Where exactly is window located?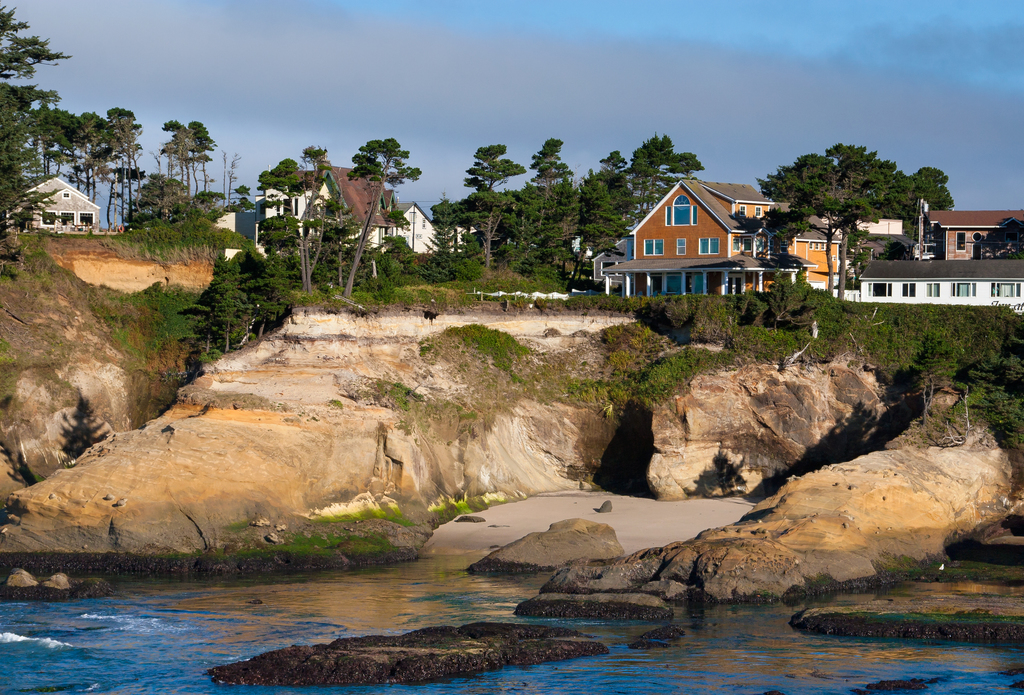
Its bounding box is (733, 239, 739, 250).
